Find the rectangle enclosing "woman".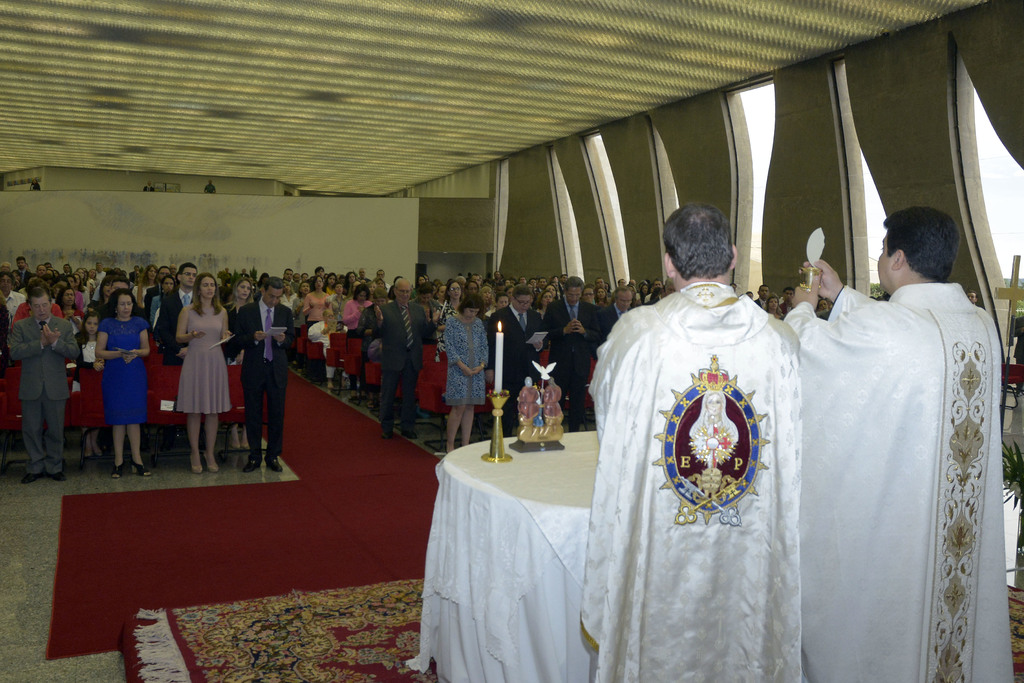
x1=506 y1=285 x2=516 y2=302.
